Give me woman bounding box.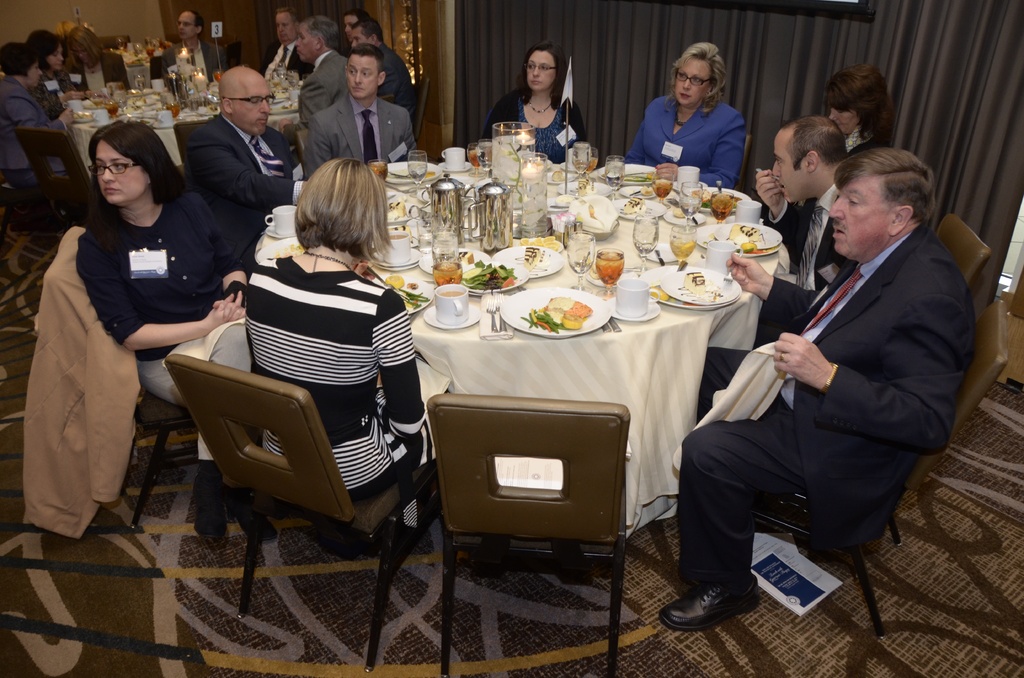
BBox(22, 29, 84, 119).
